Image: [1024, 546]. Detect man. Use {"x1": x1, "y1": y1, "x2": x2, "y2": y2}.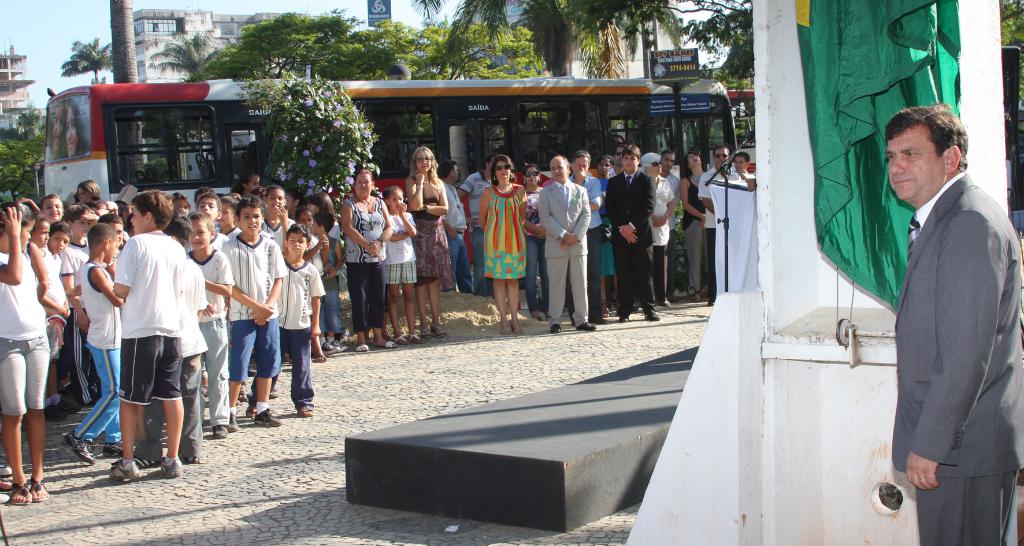
{"x1": 438, "y1": 157, "x2": 476, "y2": 295}.
